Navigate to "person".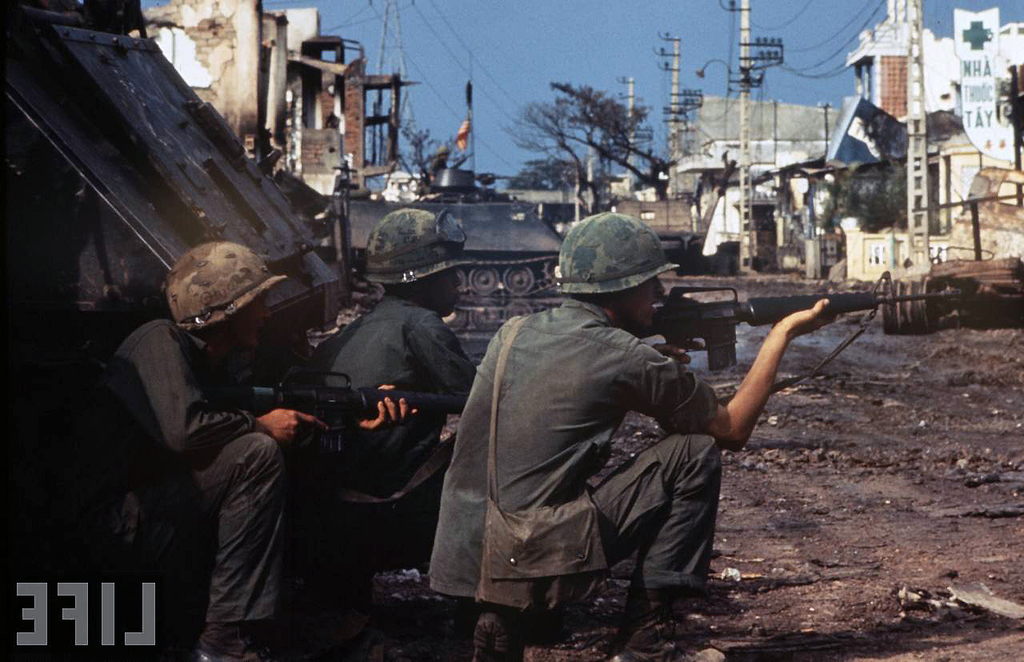
Navigation target: Rect(88, 230, 412, 661).
